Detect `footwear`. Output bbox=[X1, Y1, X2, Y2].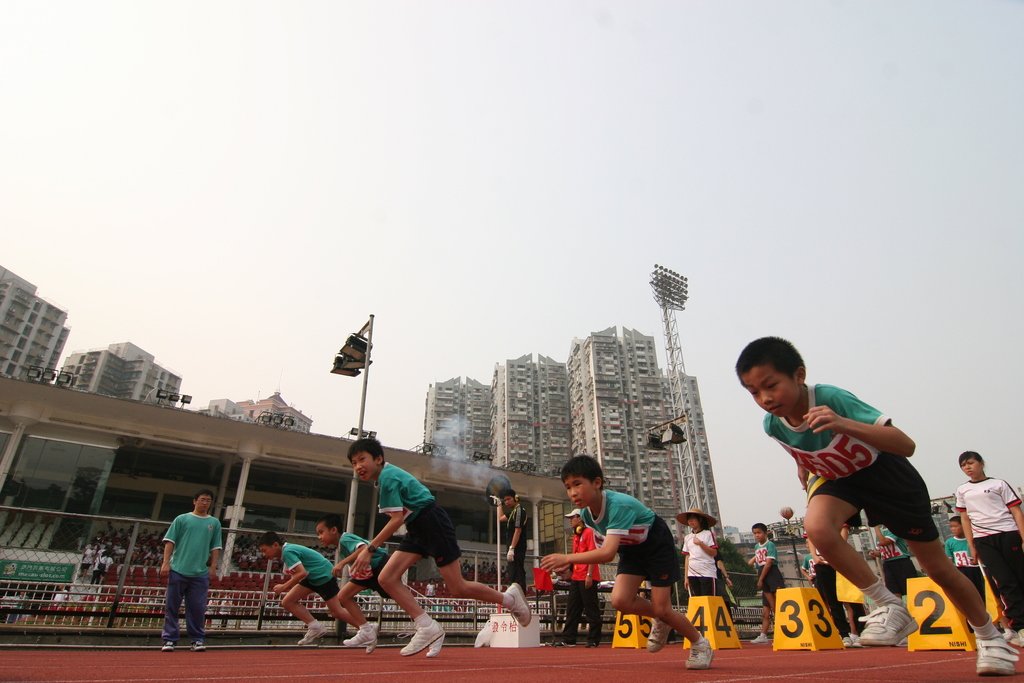
bbox=[504, 580, 531, 630].
